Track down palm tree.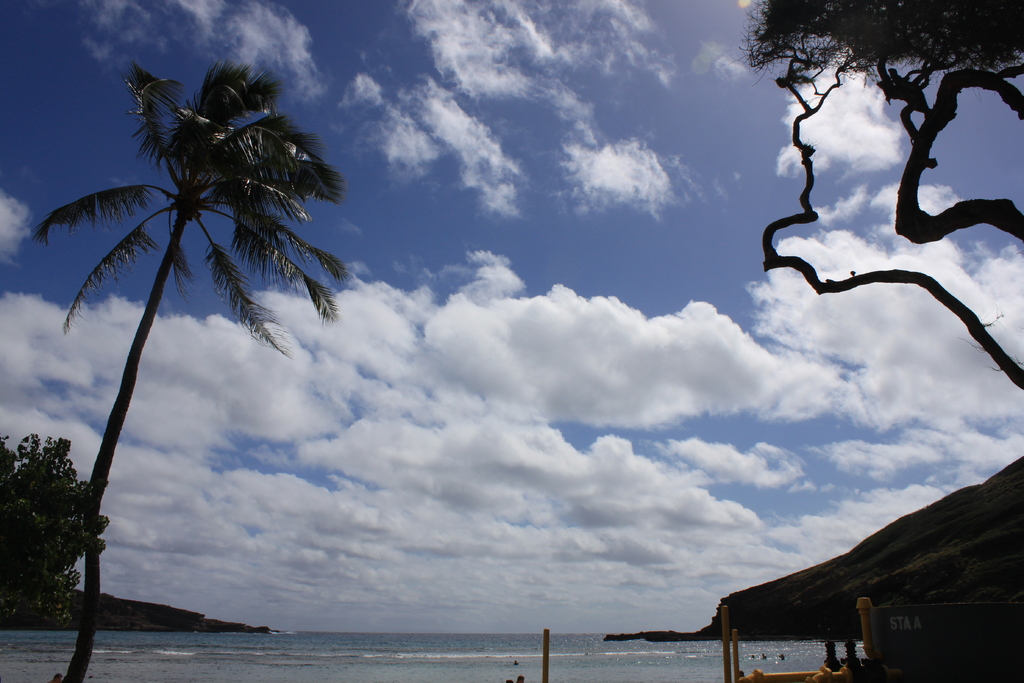
Tracked to l=55, t=88, r=328, b=620.
